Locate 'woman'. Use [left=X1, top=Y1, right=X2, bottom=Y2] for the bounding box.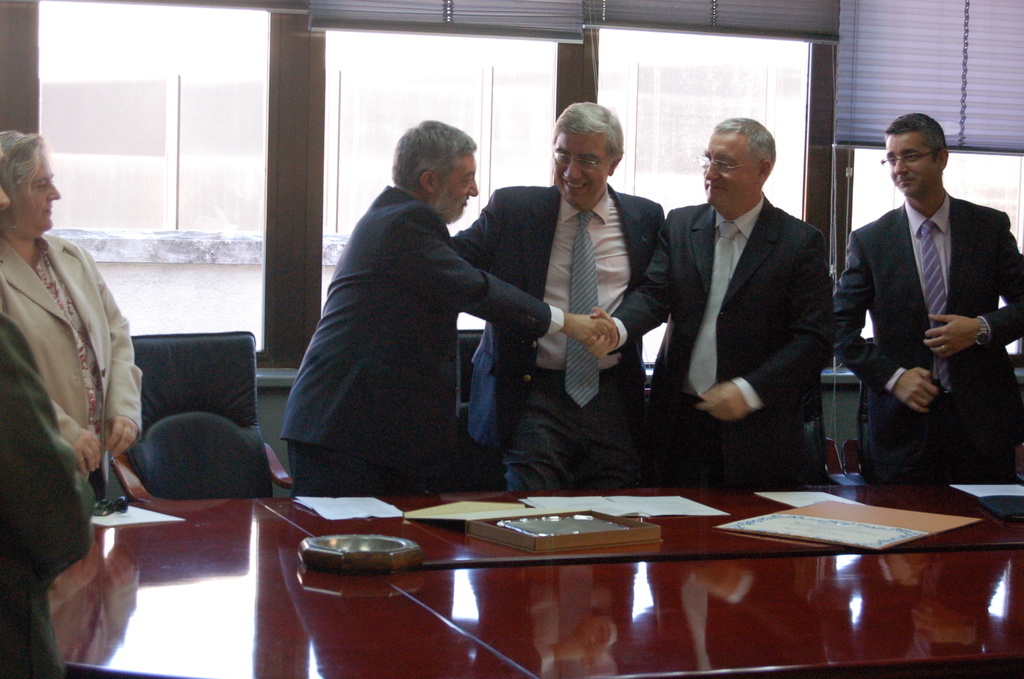
[left=8, top=131, right=144, bottom=621].
